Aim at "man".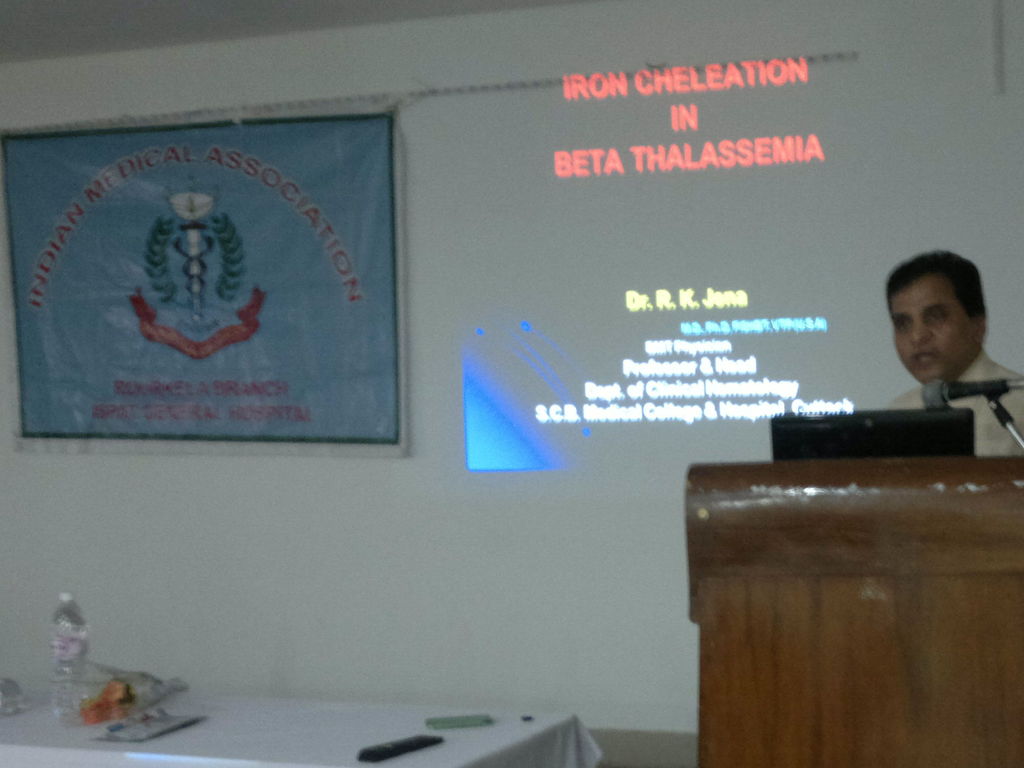
Aimed at [left=886, top=250, right=1023, bottom=456].
